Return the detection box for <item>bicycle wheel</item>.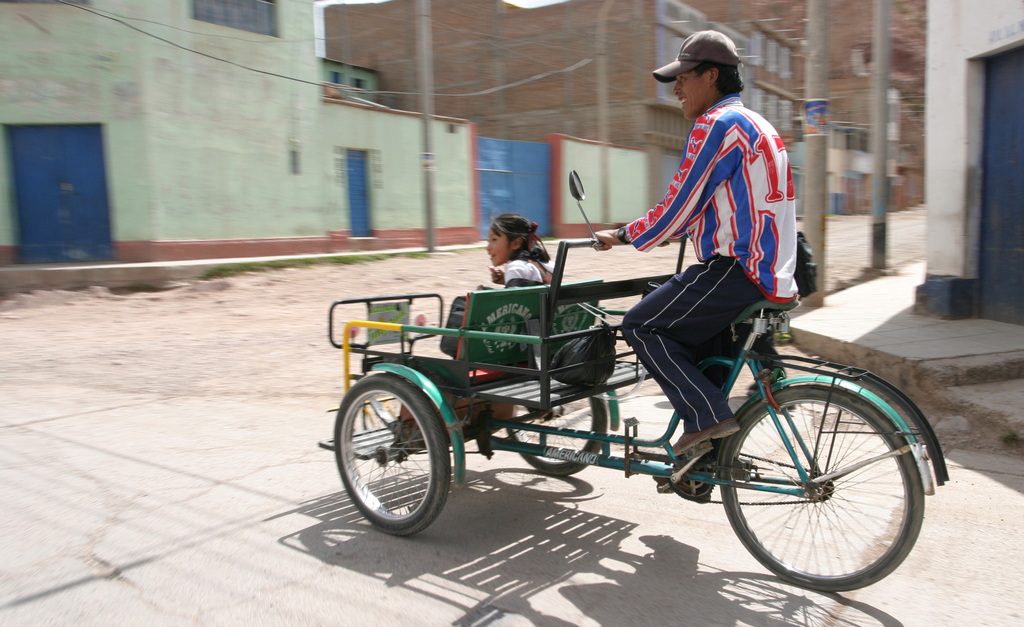
[x1=483, y1=377, x2=602, y2=471].
